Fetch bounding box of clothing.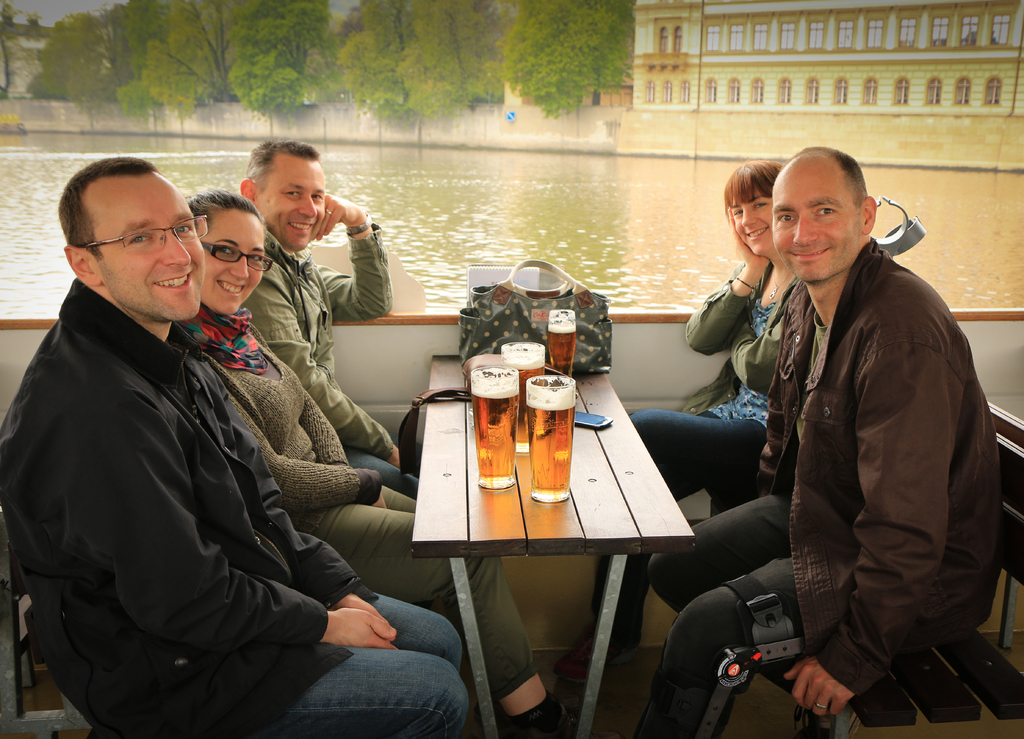
Bbox: [x1=175, y1=303, x2=539, y2=690].
